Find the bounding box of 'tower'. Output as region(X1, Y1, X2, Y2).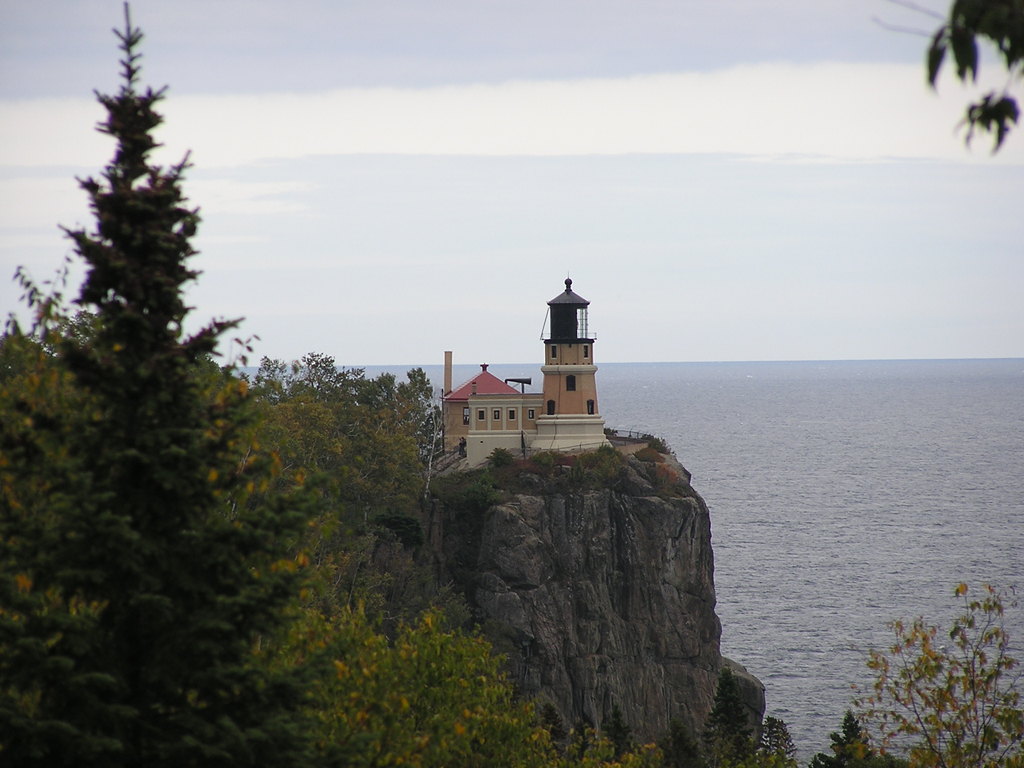
region(531, 277, 611, 451).
